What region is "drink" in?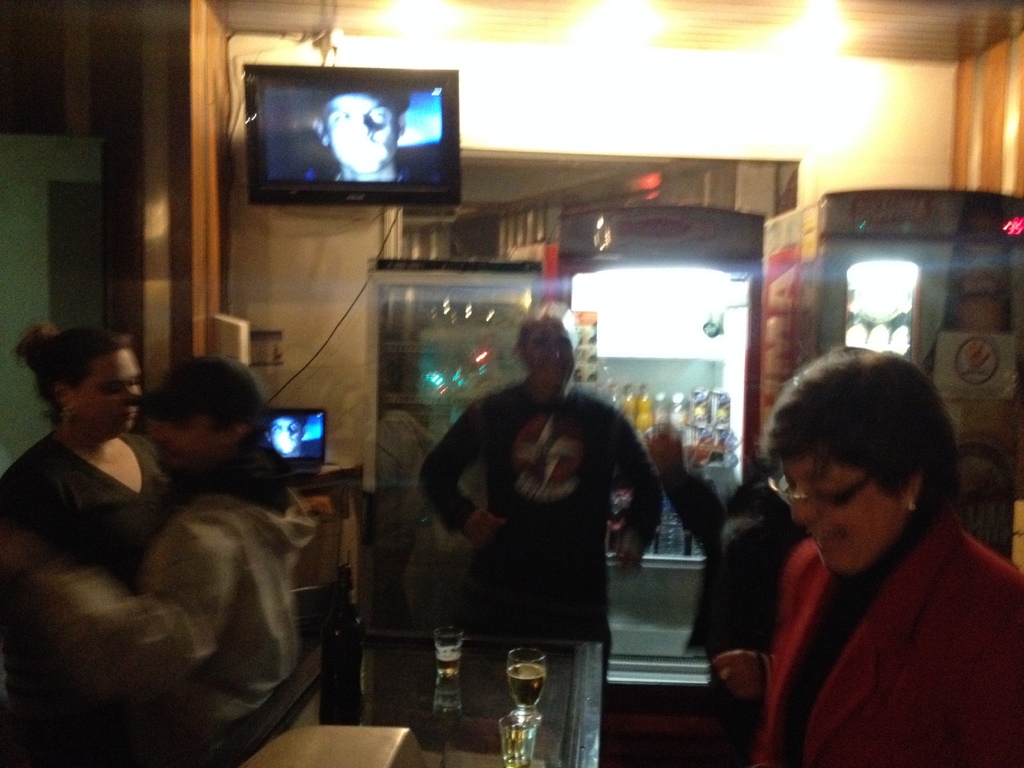
637:393:651:435.
